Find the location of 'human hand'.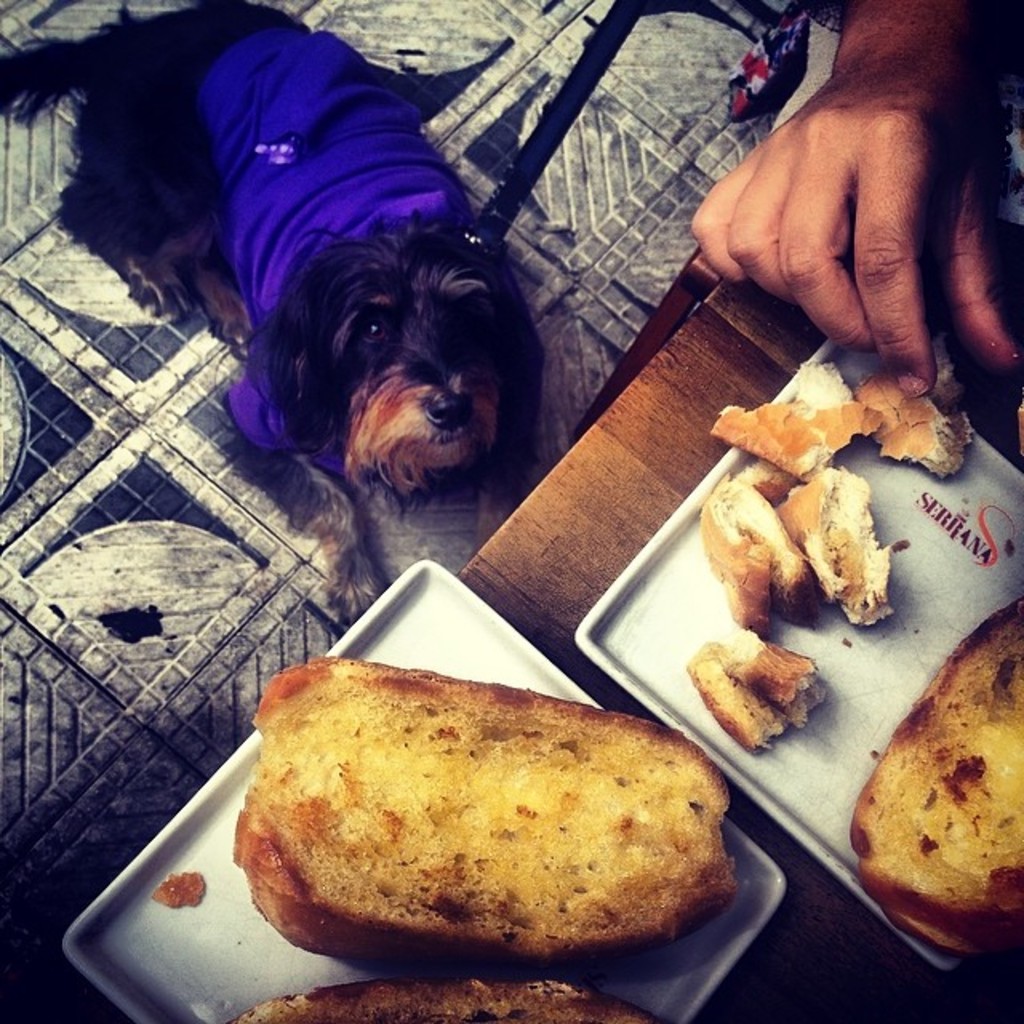
Location: 696, 43, 982, 355.
